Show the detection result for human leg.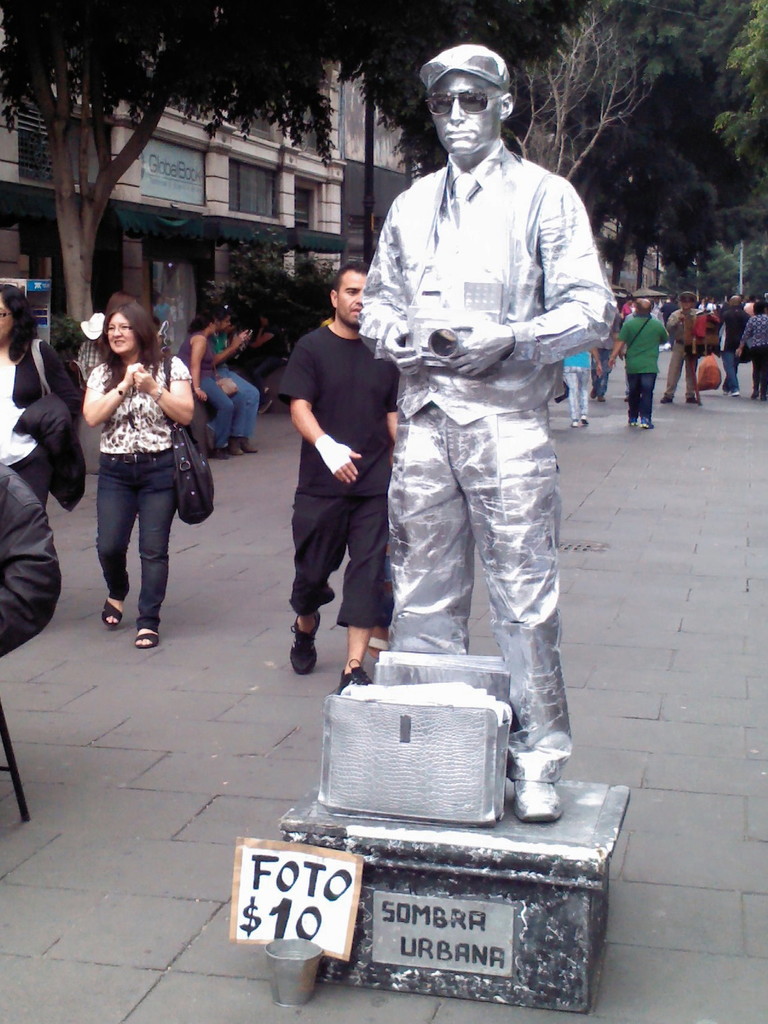
rect(720, 344, 739, 397).
